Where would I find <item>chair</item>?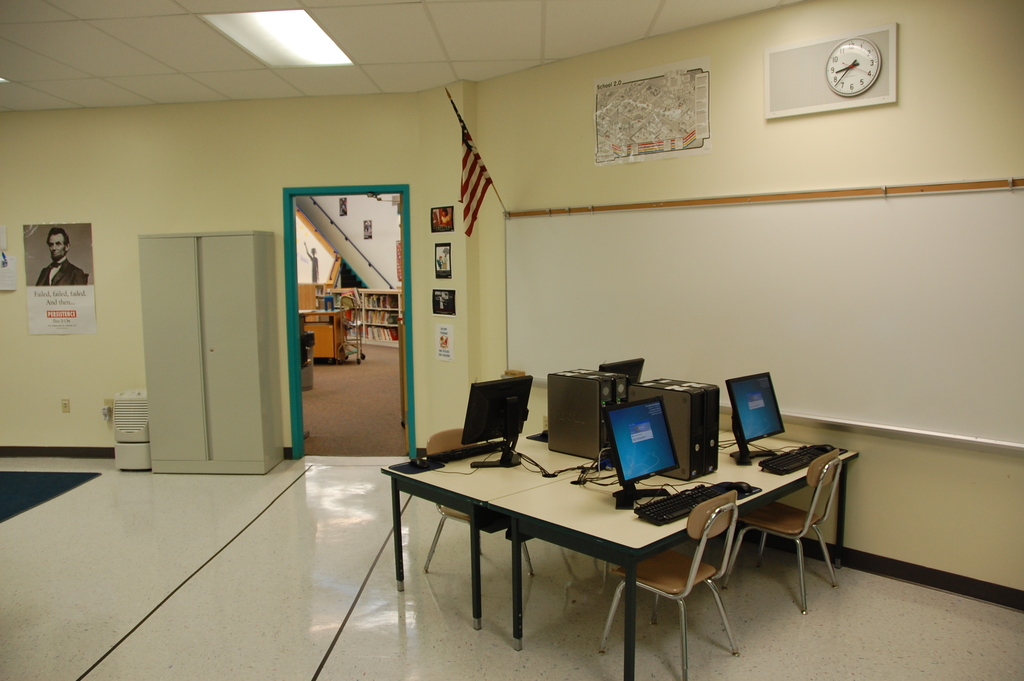
At <region>721, 448, 845, 611</region>.
